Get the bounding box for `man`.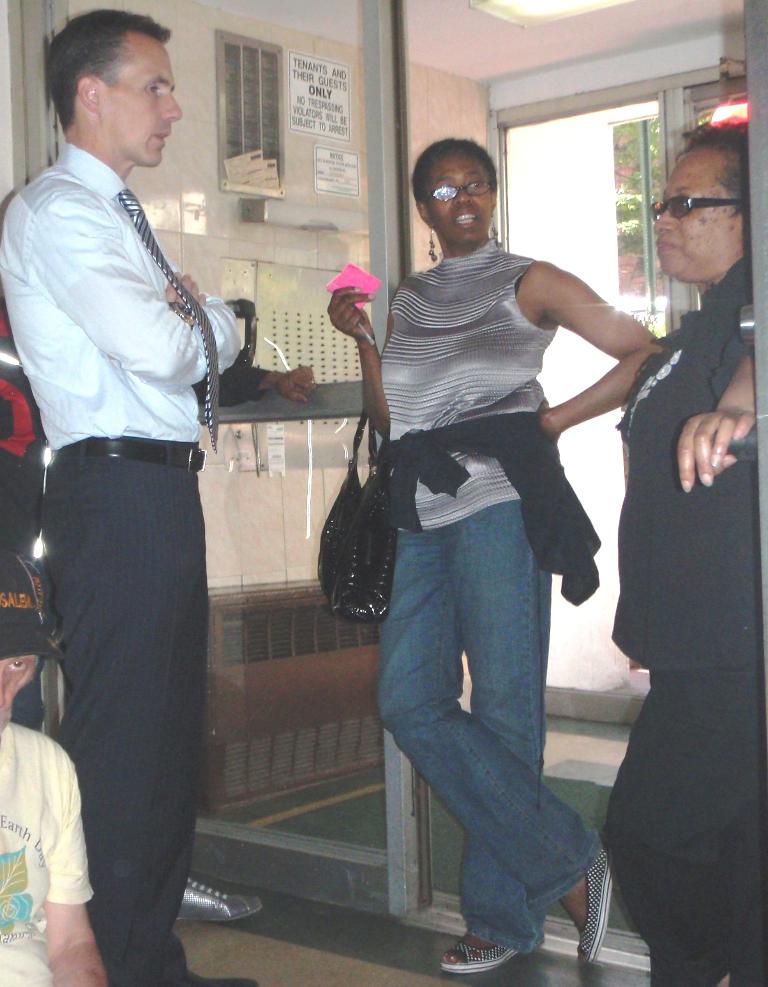
(12, 1, 260, 983).
